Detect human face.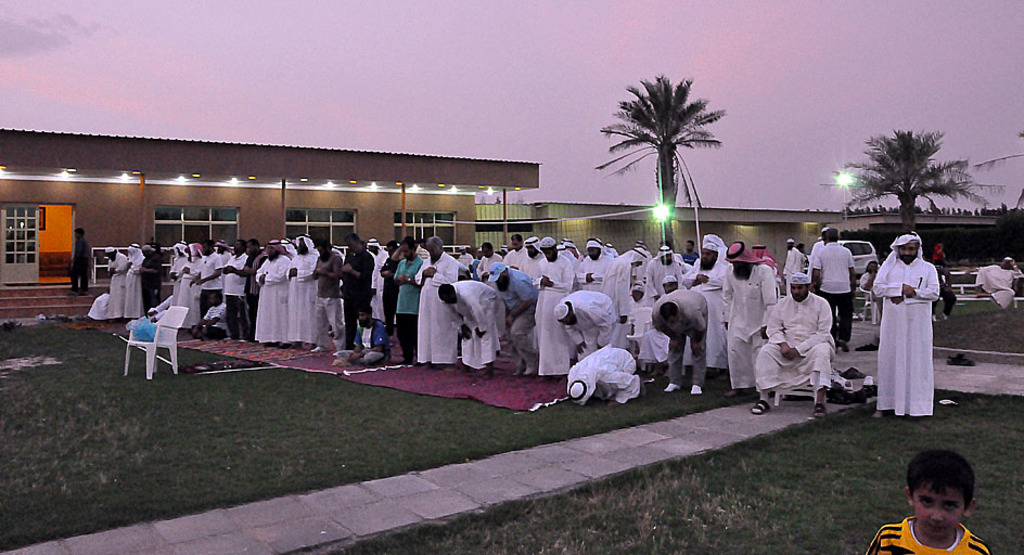
Detected at <box>704,249,720,270</box>.
